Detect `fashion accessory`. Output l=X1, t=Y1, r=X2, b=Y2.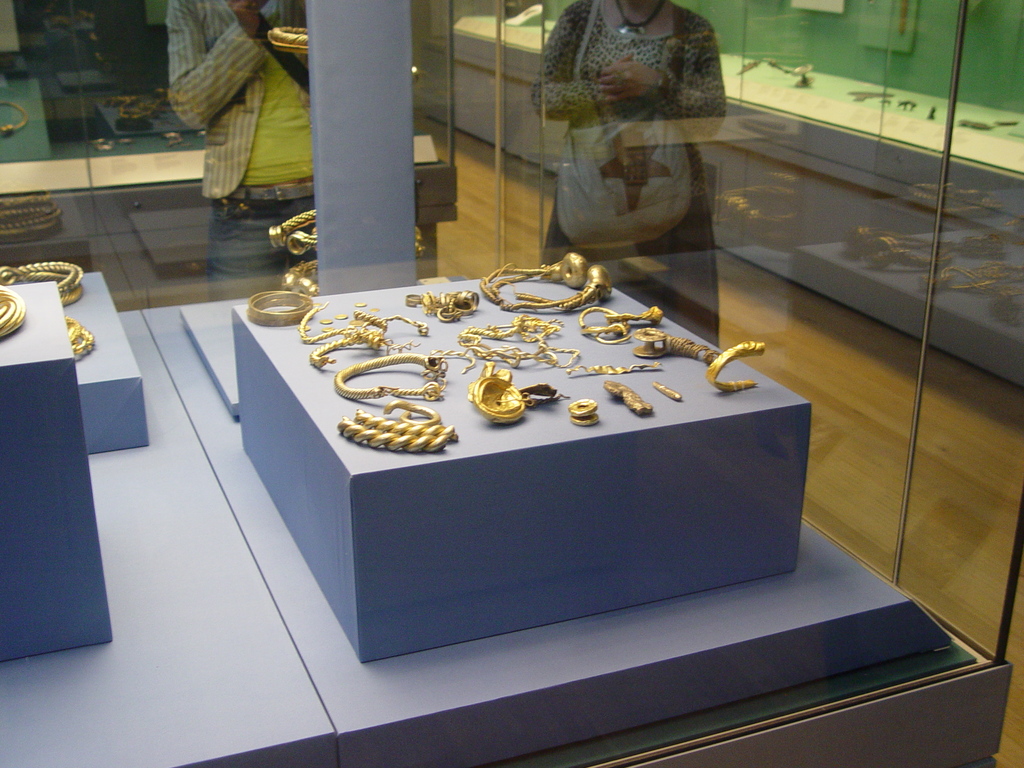
l=0, t=286, r=25, b=339.
